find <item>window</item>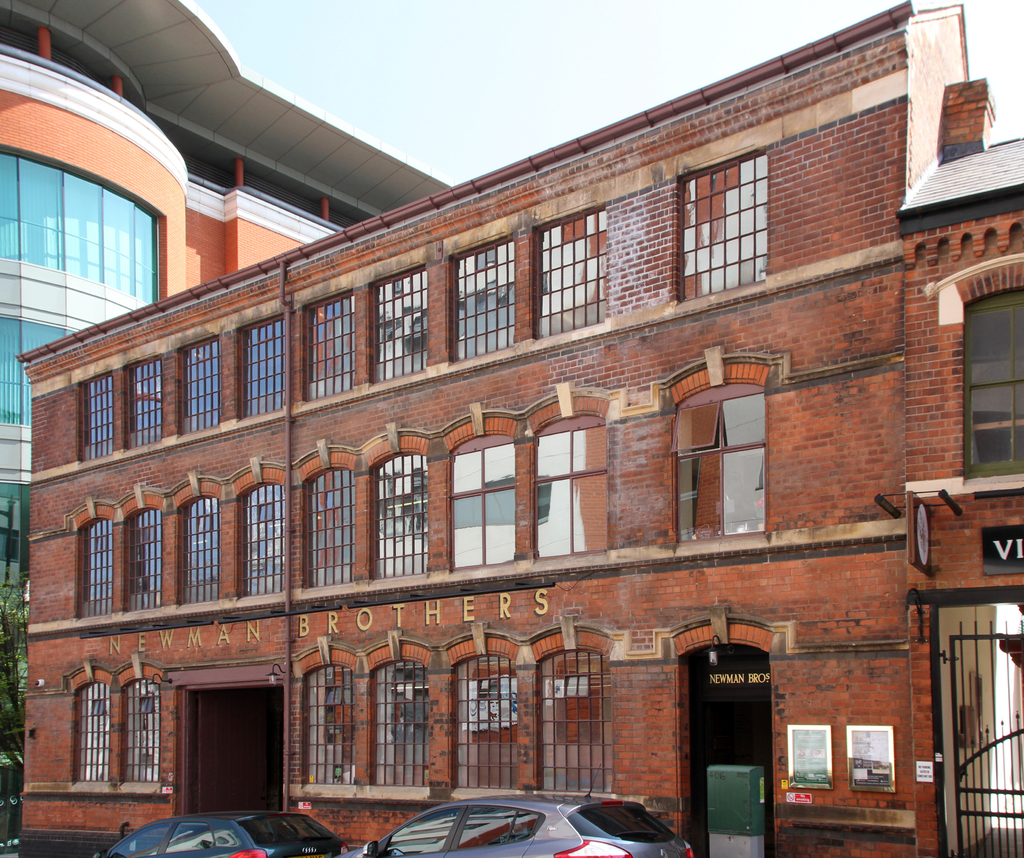
bbox=[184, 343, 220, 437]
